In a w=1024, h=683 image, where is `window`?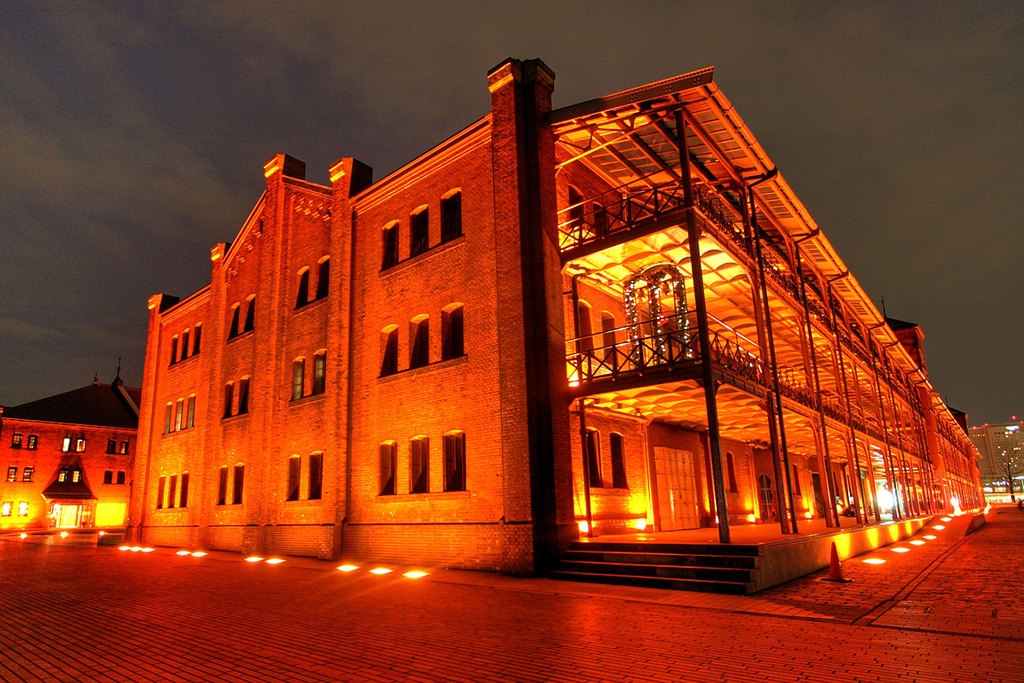
<region>404, 314, 431, 367</region>.
